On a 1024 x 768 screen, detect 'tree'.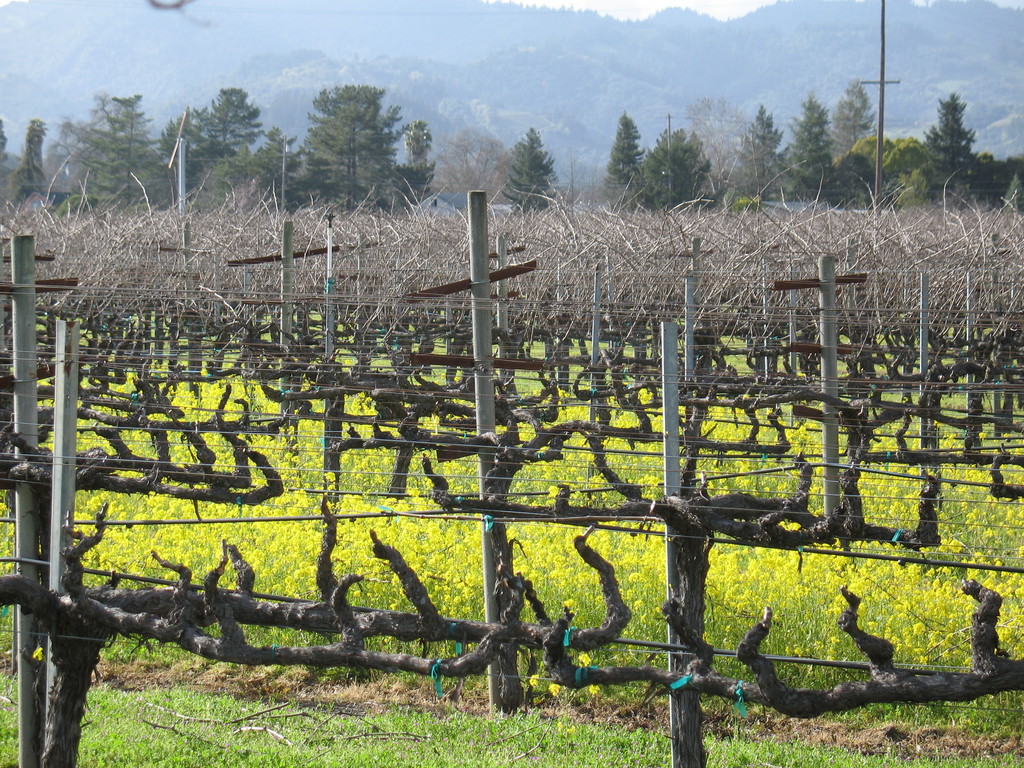
{"x1": 141, "y1": 88, "x2": 297, "y2": 214}.
